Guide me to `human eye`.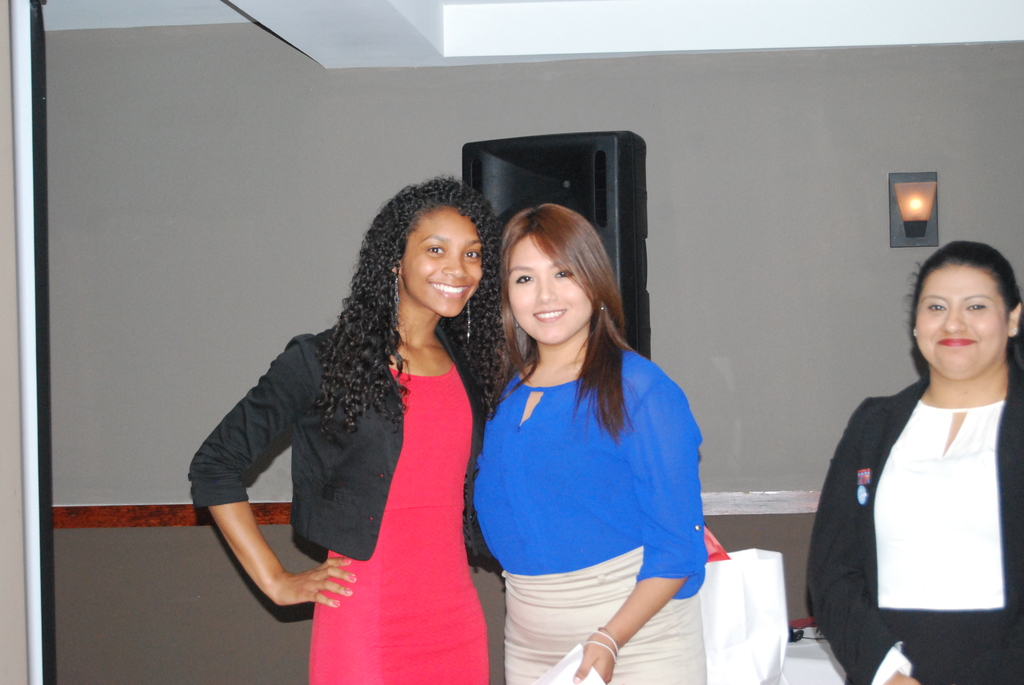
Guidance: x1=424, y1=243, x2=445, y2=258.
